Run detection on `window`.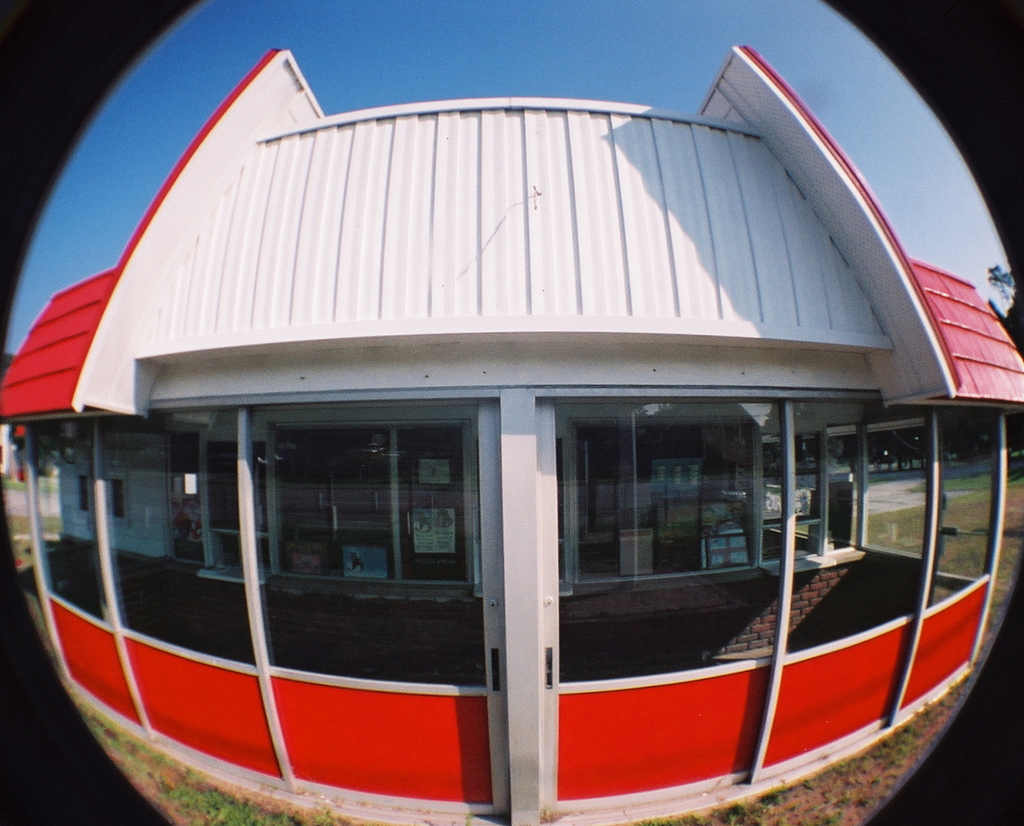
Result: region(246, 407, 493, 687).
